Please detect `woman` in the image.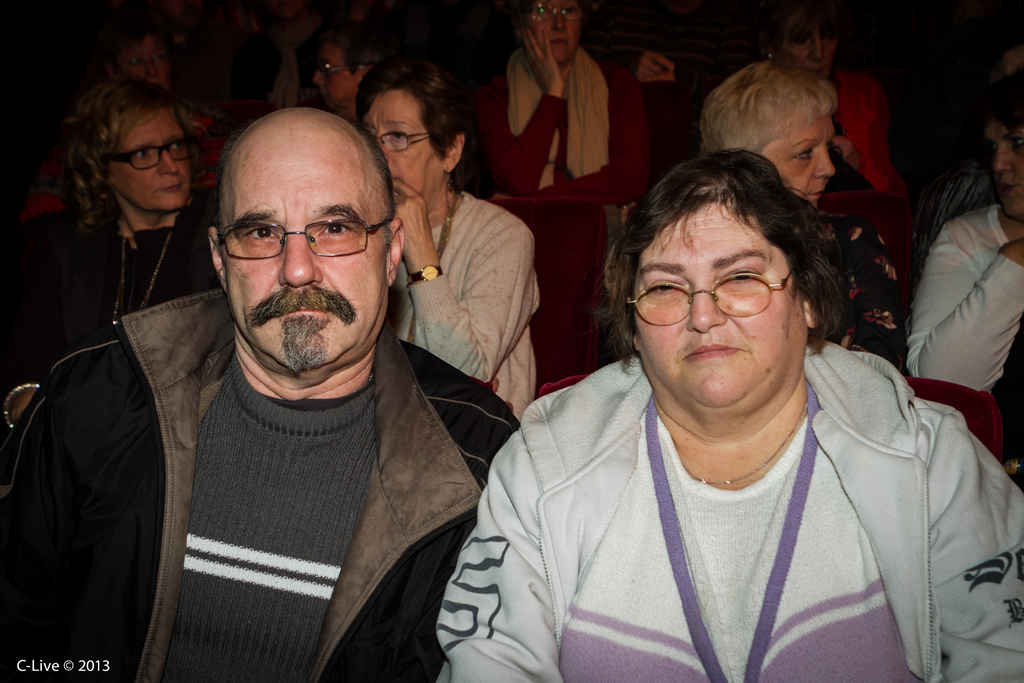
box(692, 53, 919, 370).
